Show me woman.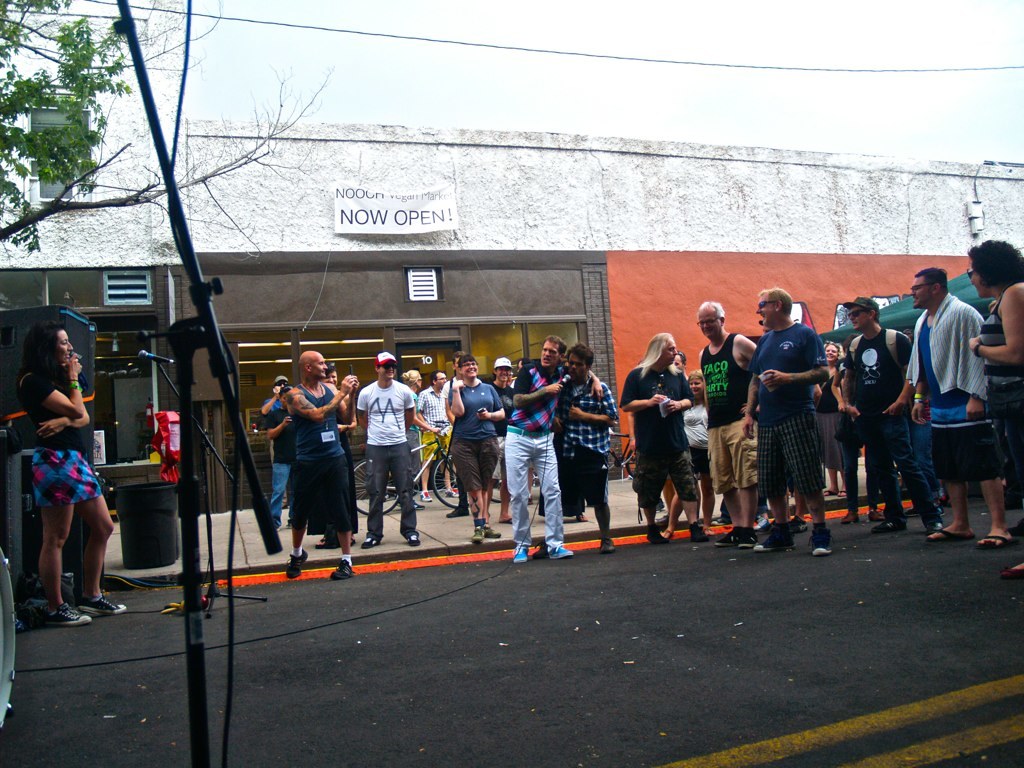
woman is here: [left=666, top=368, right=723, bottom=539].
